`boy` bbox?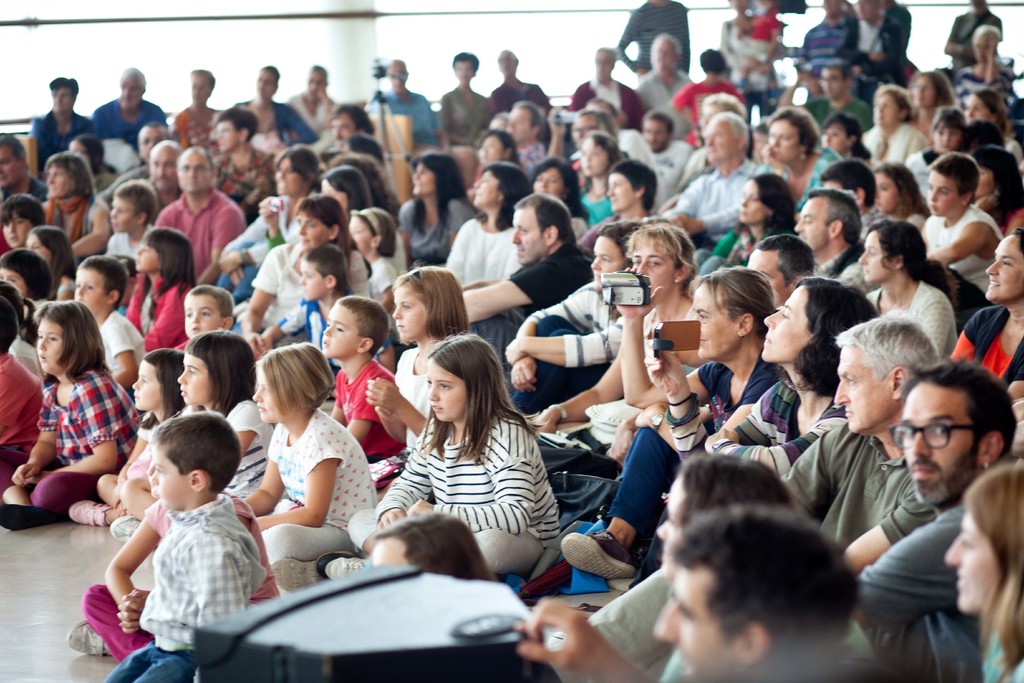
{"left": 918, "top": 152, "right": 1007, "bottom": 300}
